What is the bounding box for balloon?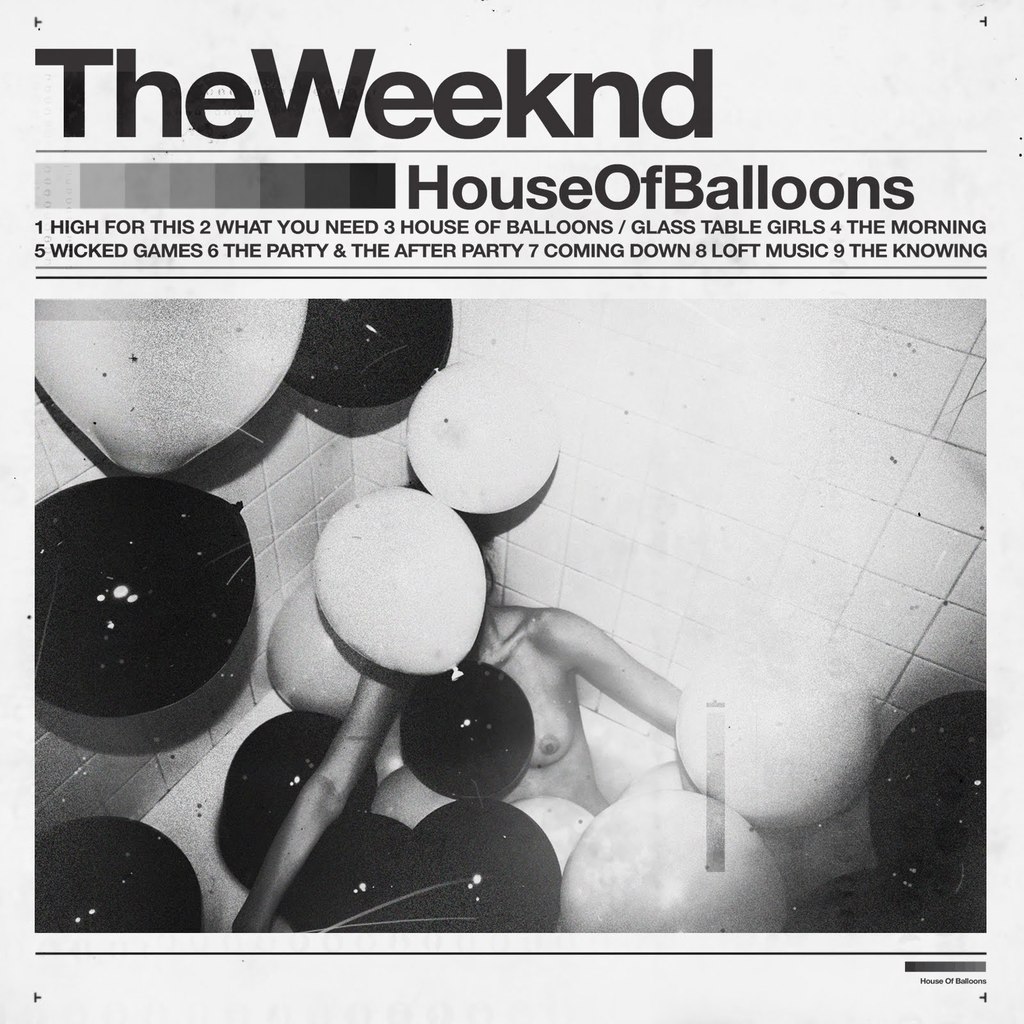
bbox(222, 703, 381, 893).
